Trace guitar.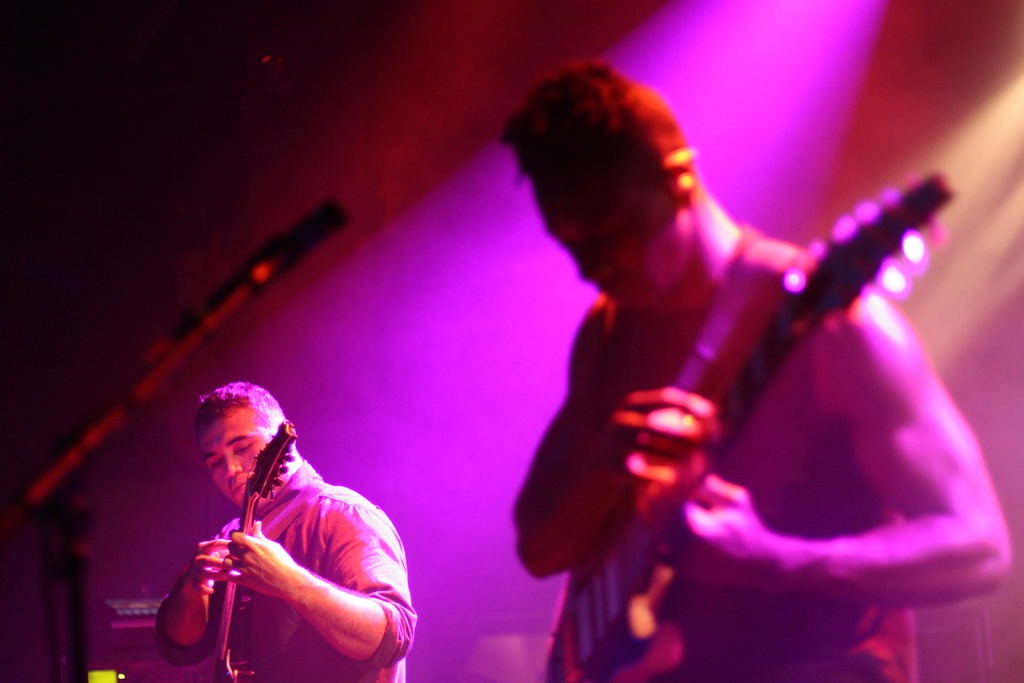
Traced to 192 420 306 682.
